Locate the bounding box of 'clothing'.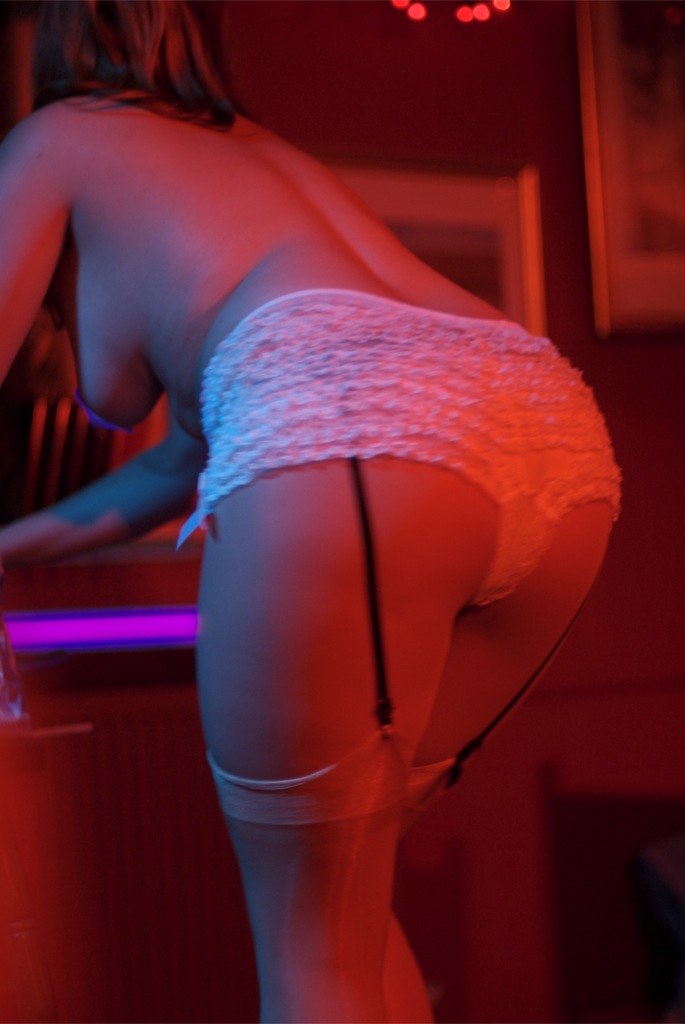
Bounding box: pyautogui.locateOnScreen(175, 283, 628, 621).
